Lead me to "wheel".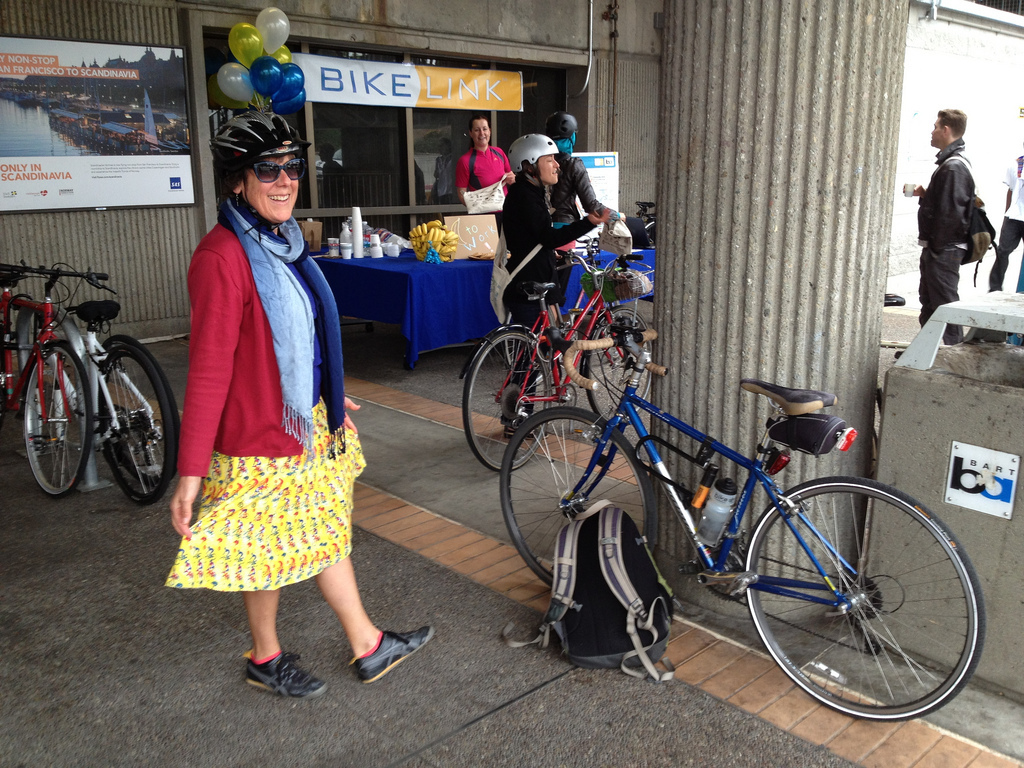
Lead to select_region(109, 340, 175, 509).
